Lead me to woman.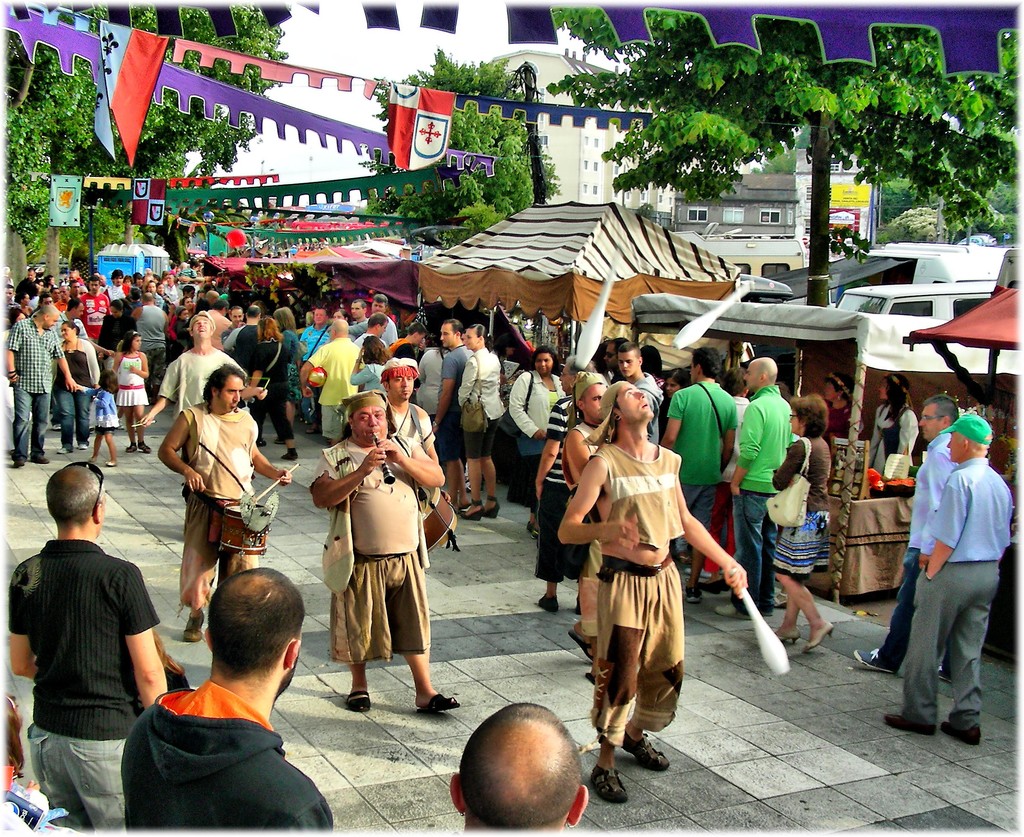
Lead to l=508, t=346, r=571, b=539.
